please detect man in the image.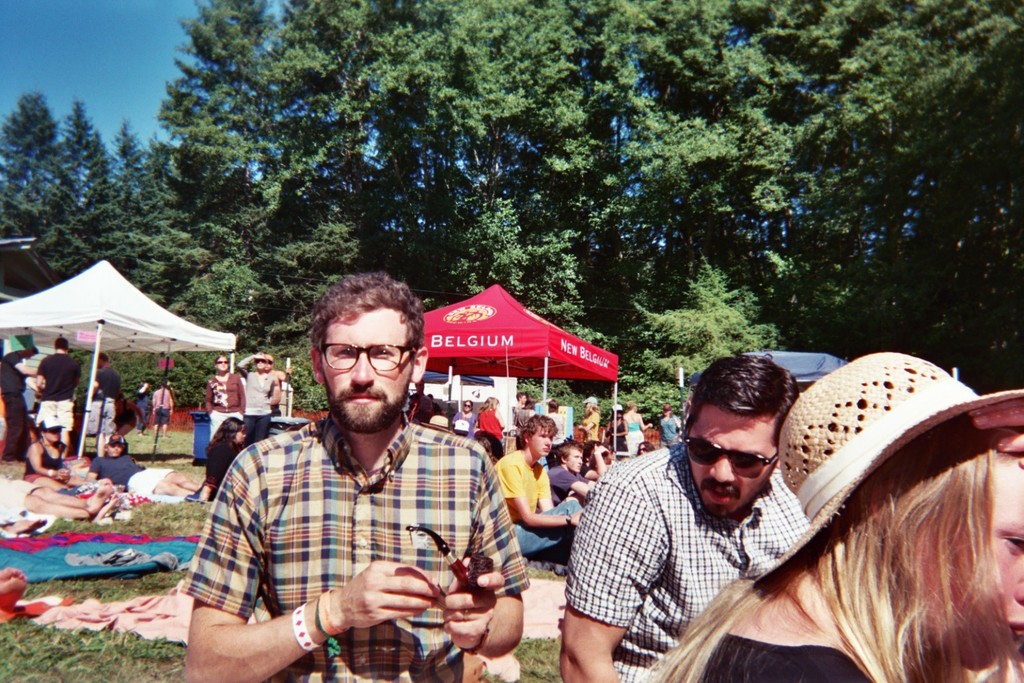
488/410/588/562.
